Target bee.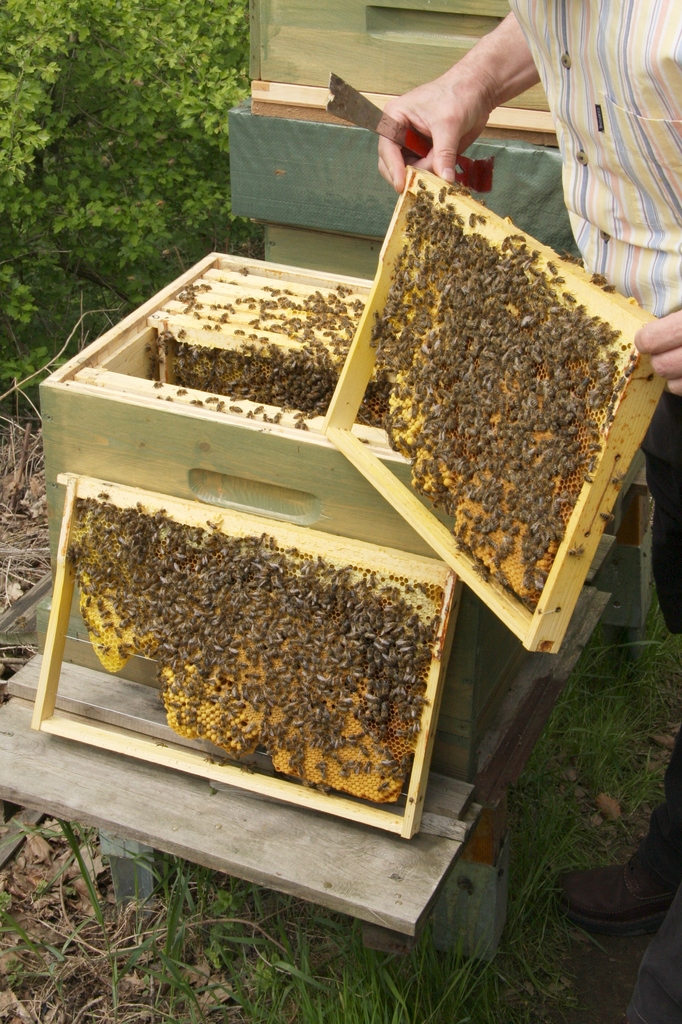
Target region: 435 184 447 205.
